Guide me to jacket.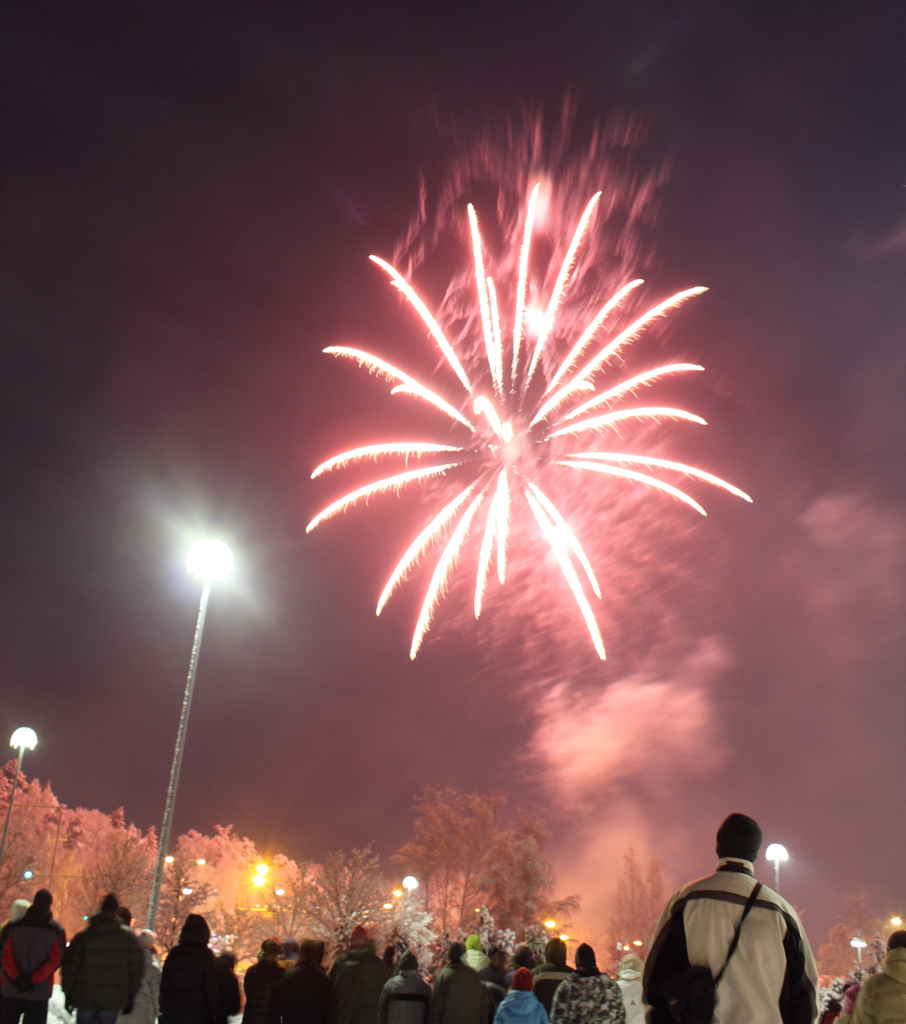
Guidance: pyautogui.locateOnScreen(498, 992, 545, 1022).
